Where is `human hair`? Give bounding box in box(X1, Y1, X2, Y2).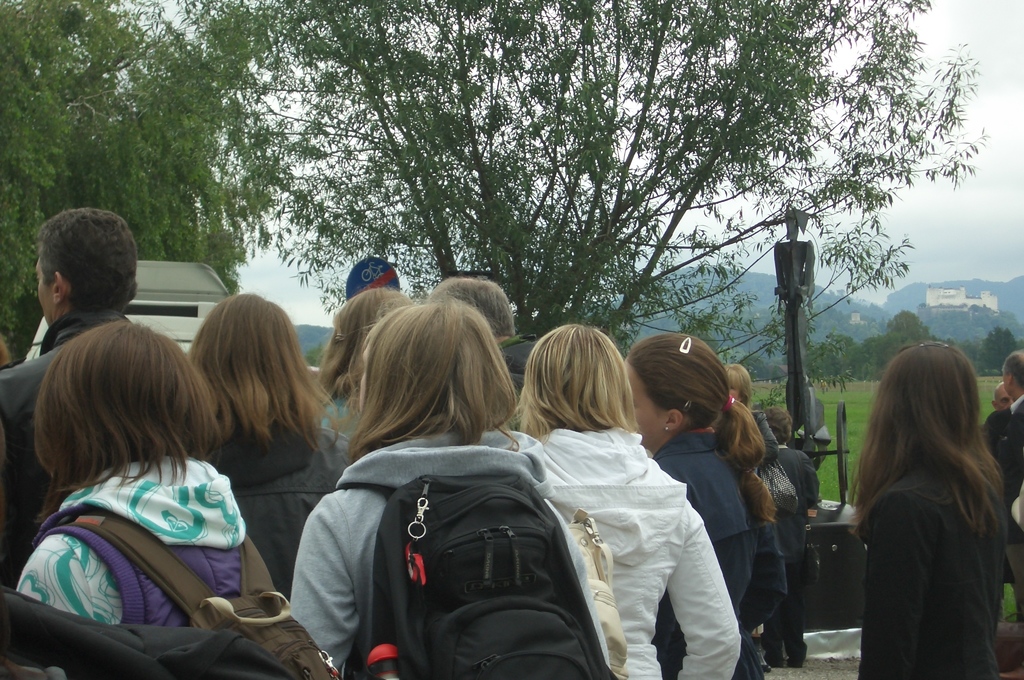
box(527, 334, 650, 465).
